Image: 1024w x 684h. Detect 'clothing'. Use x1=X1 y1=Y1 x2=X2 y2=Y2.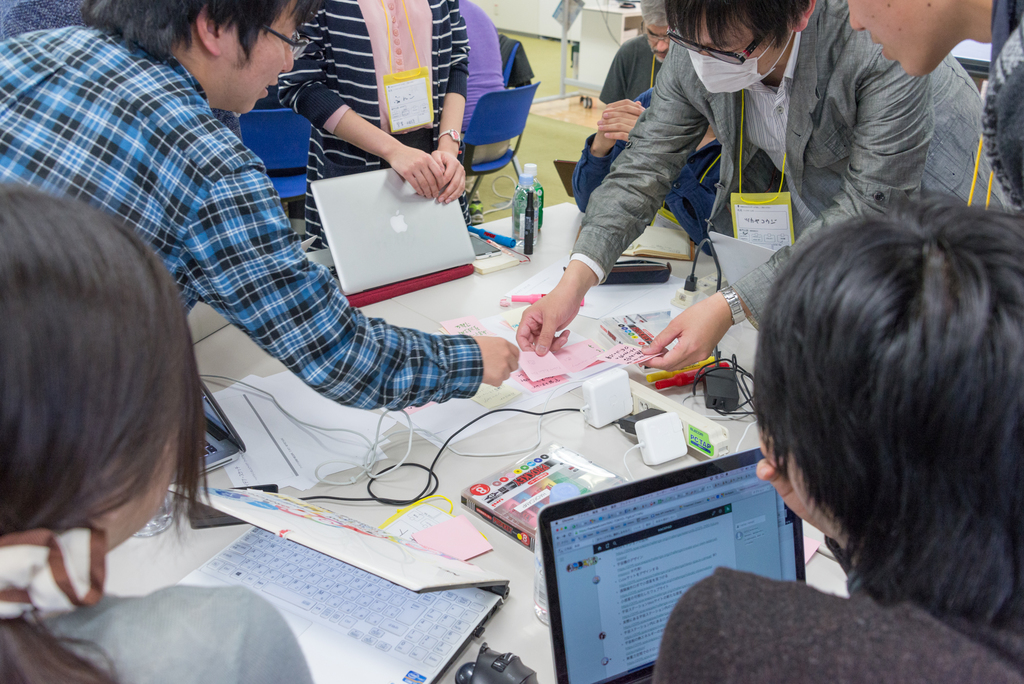
x1=984 y1=0 x2=1023 y2=204.
